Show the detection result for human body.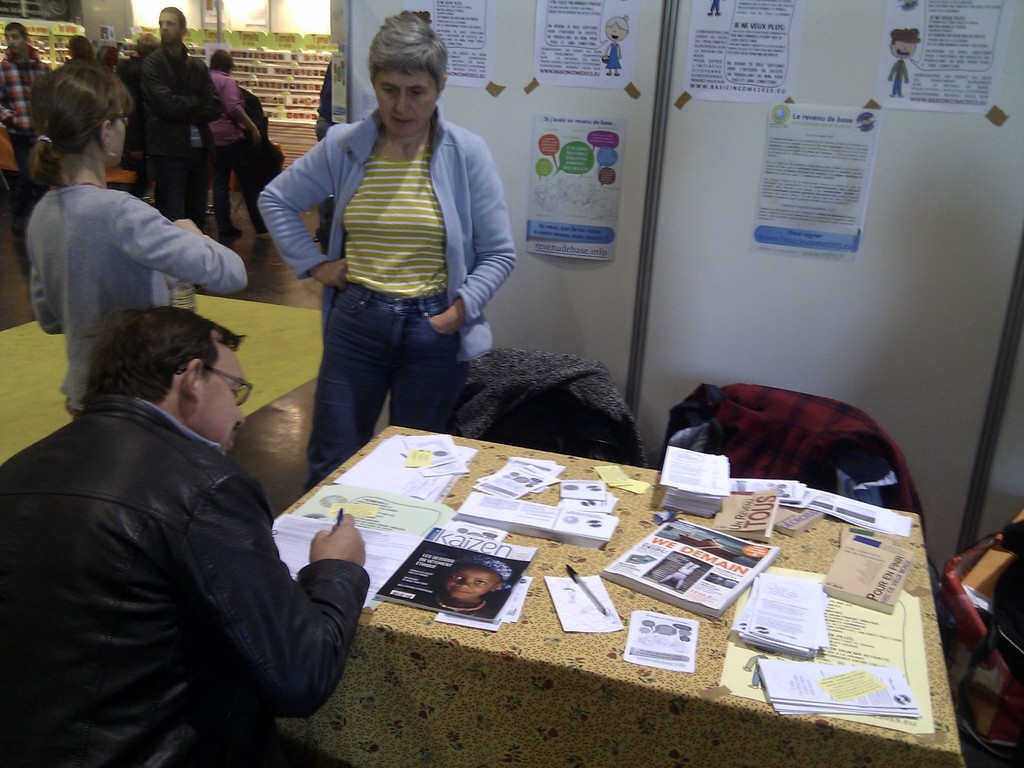
box(0, 300, 374, 762).
